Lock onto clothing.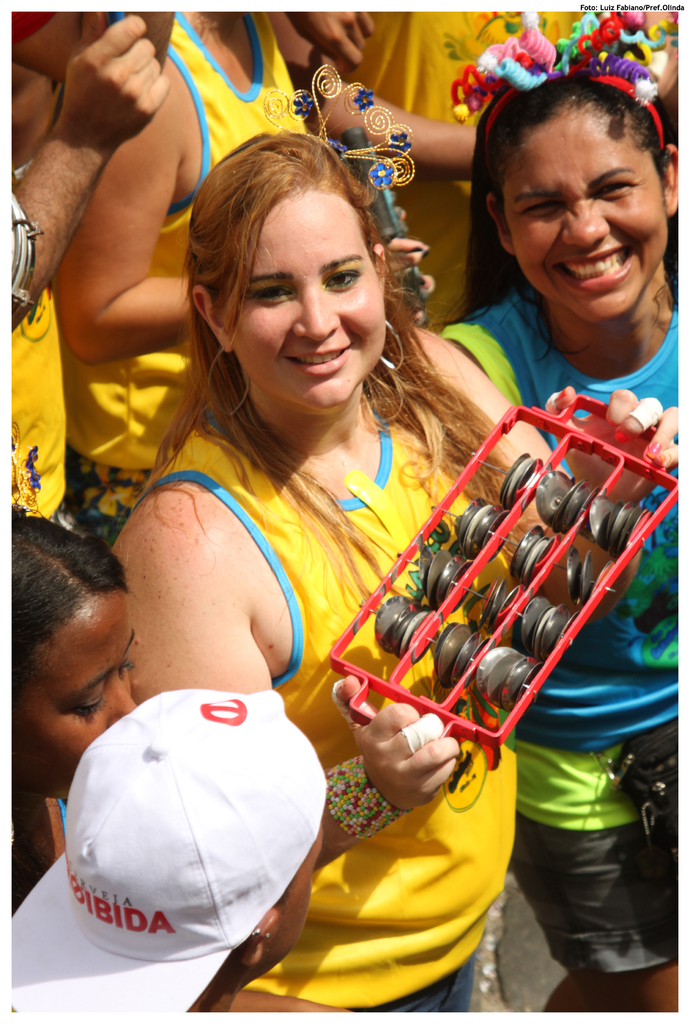
Locked: x1=97, y1=267, x2=588, y2=963.
